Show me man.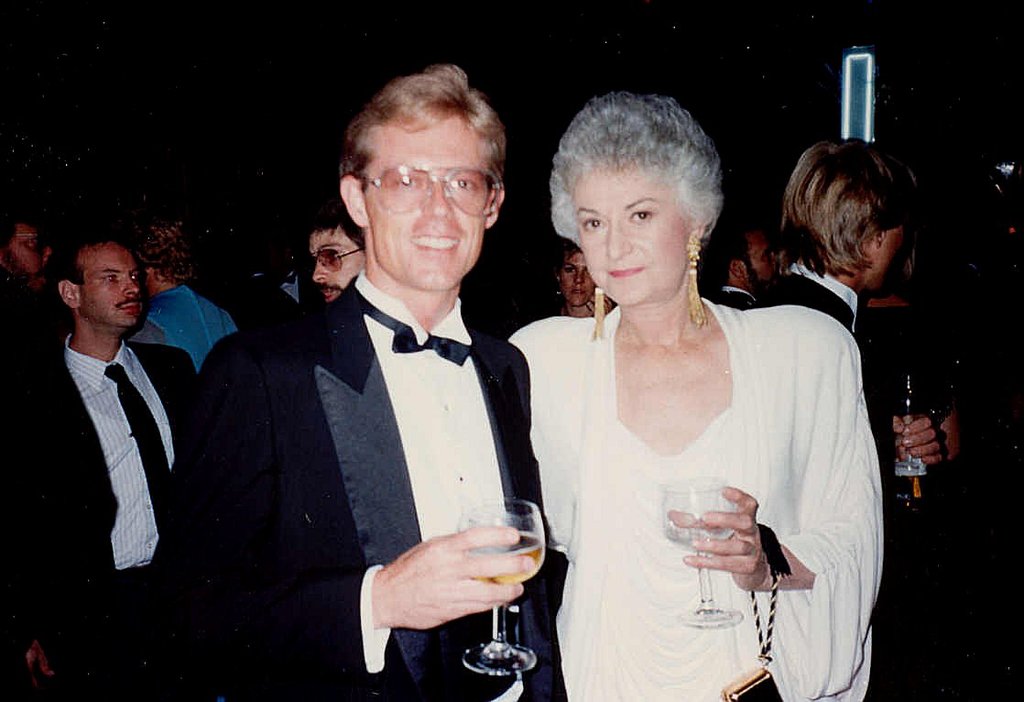
man is here: detection(188, 117, 576, 691).
